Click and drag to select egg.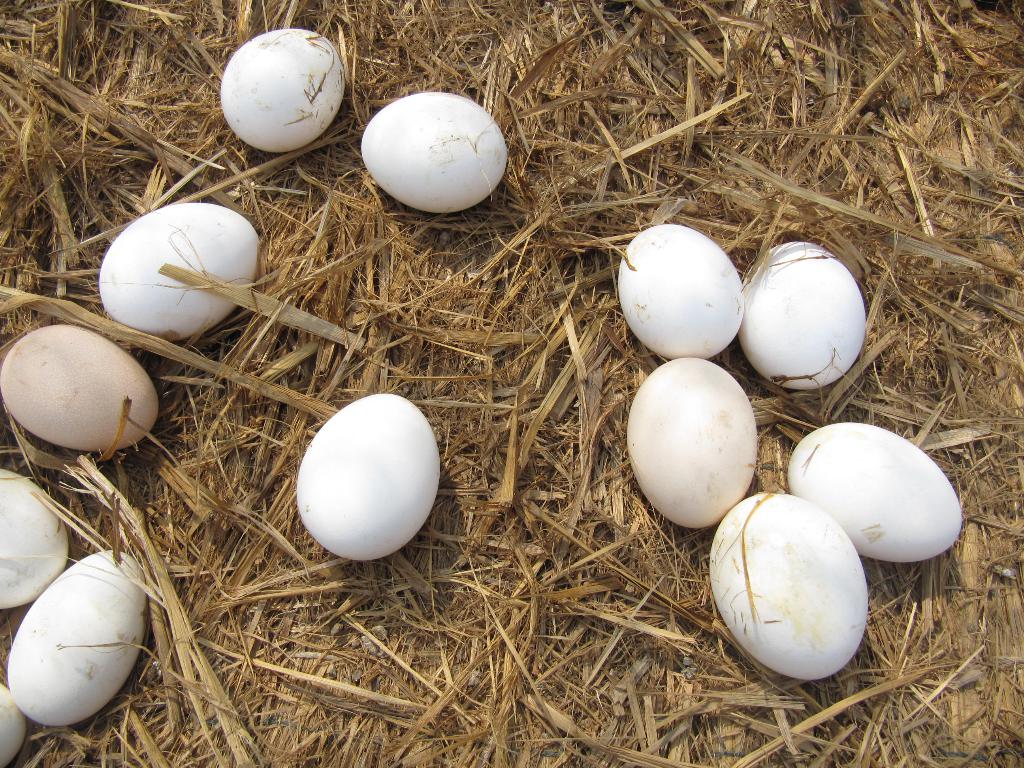
Selection: <region>711, 490, 870, 677</region>.
